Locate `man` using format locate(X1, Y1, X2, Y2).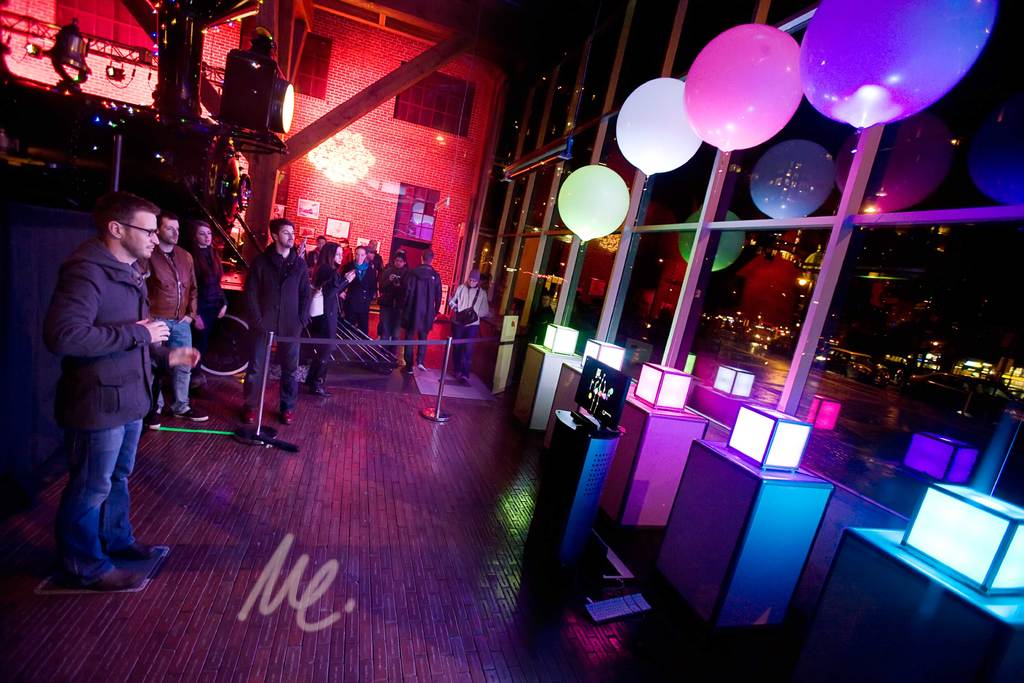
locate(137, 215, 206, 430).
